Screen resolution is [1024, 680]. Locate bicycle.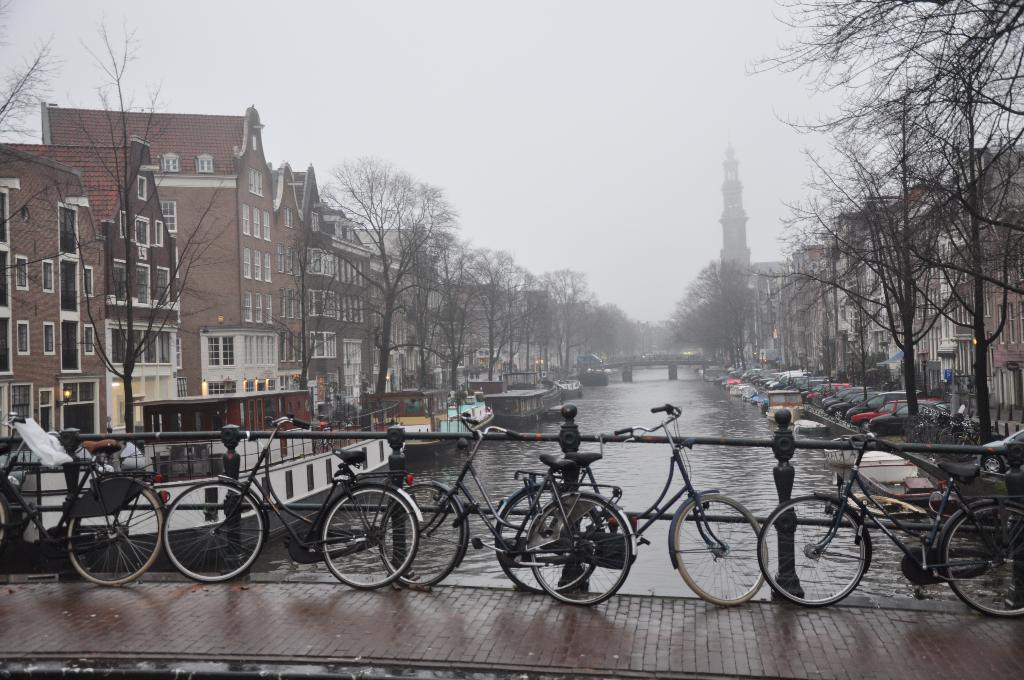
bbox(158, 412, 426, 590).
